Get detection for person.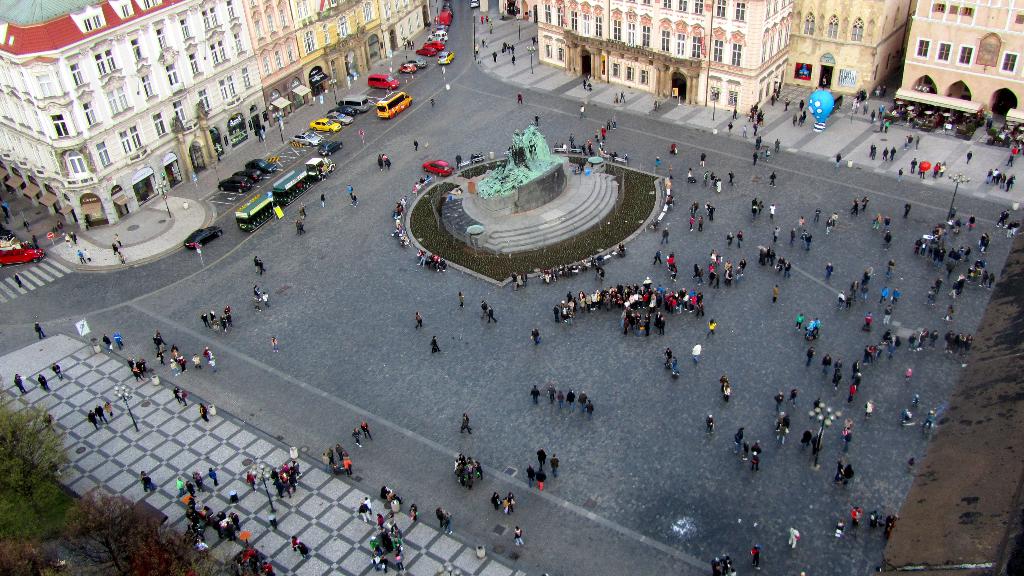
Detection: <region>844, 428, 850, 442</region>.
